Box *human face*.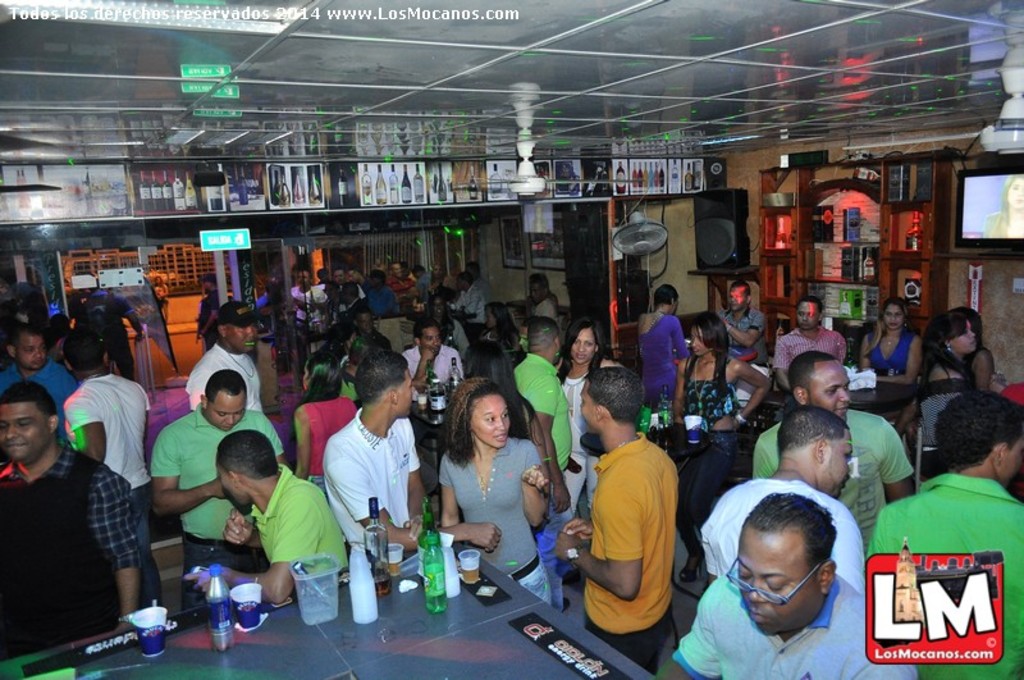
rect(946, 320, 970, 351).
